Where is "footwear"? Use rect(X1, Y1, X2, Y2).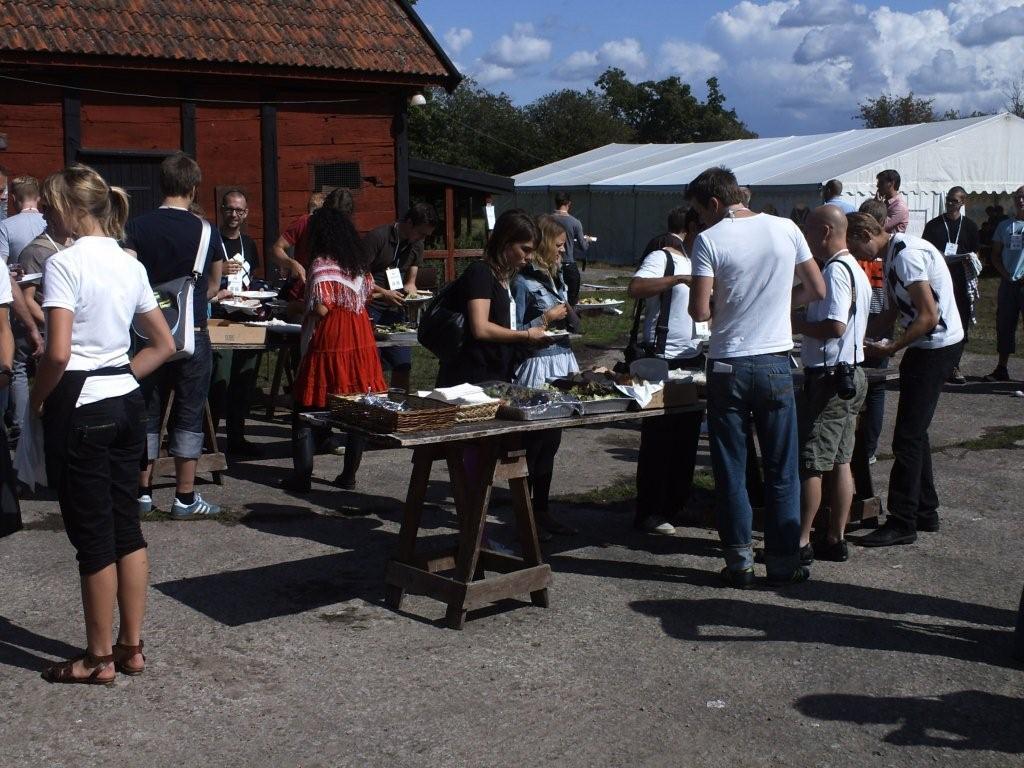
rect(850, 517, 919, 550).
